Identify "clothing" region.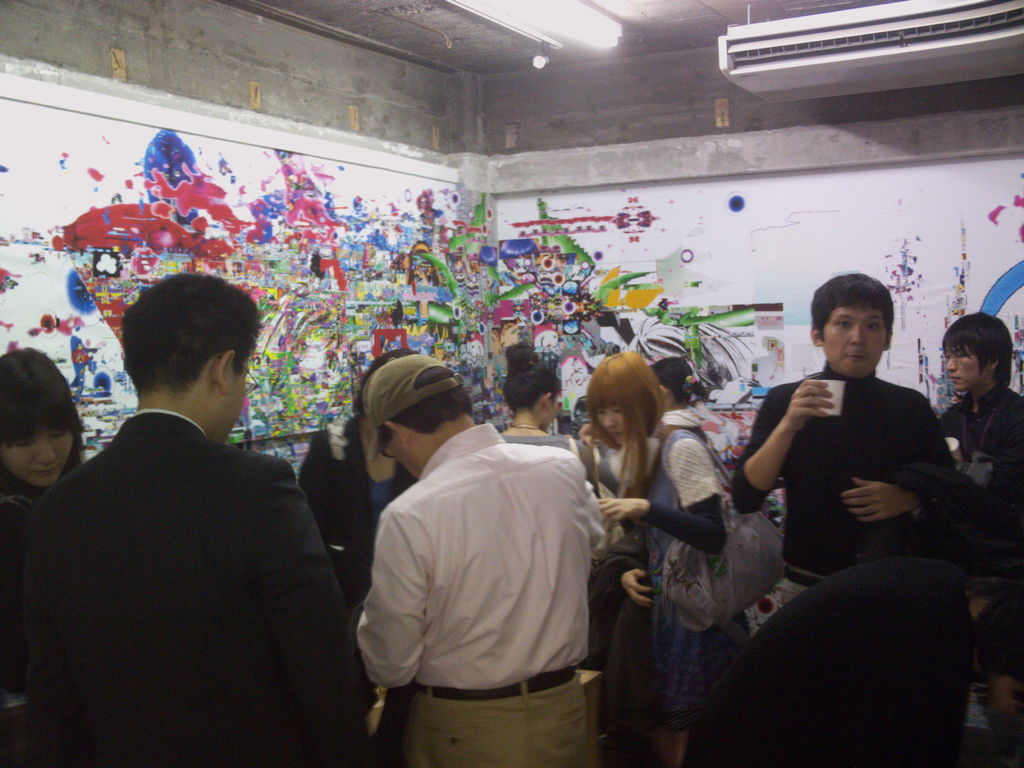
Region: (left=0, top=401, right=364, bottom=767).
